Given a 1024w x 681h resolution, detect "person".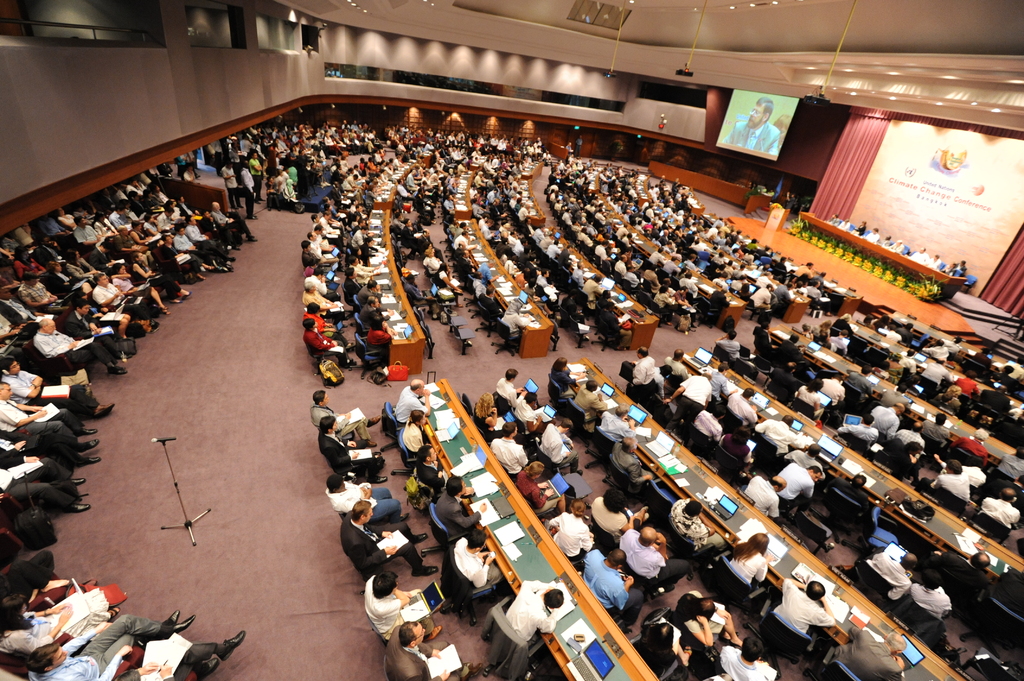
left=865, top=228, right=877, bottom=242.
